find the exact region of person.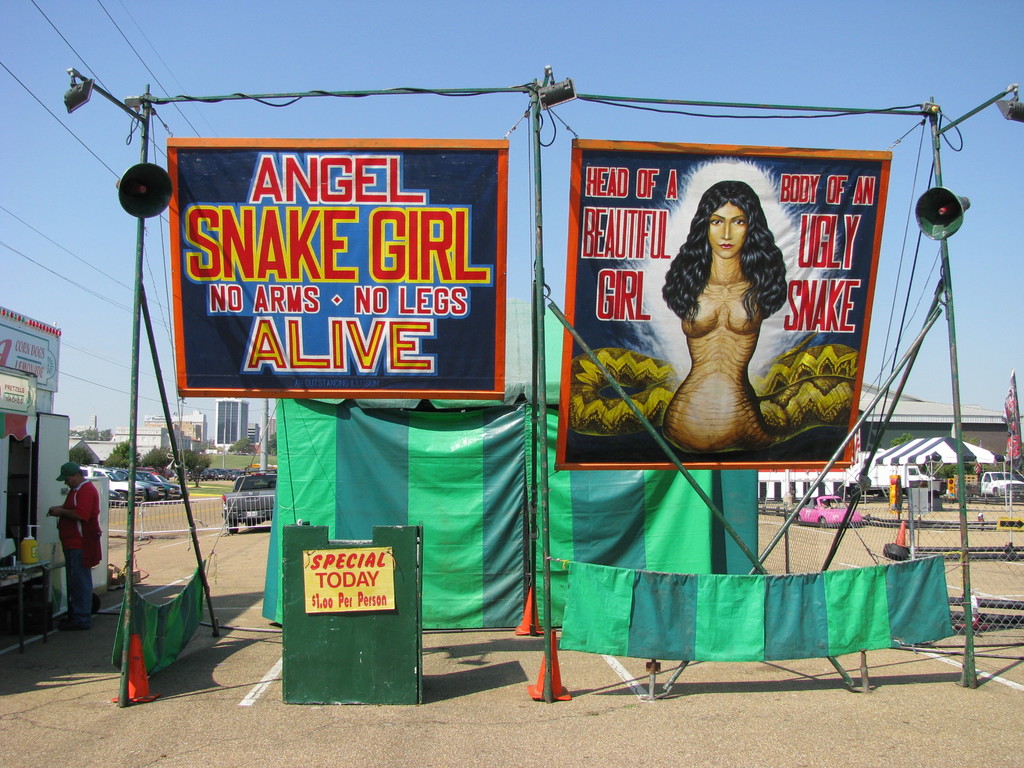
Exact region: locate(42, 462, 108, 631).
